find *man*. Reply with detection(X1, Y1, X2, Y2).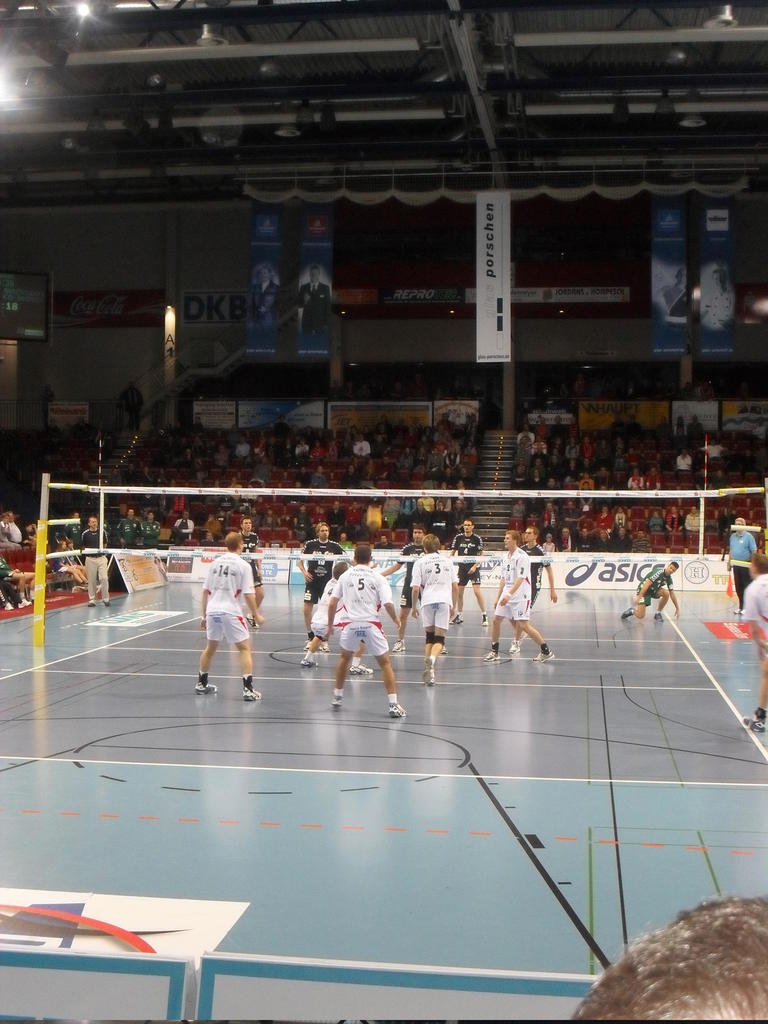
detection(642, 467, 664, 505).
